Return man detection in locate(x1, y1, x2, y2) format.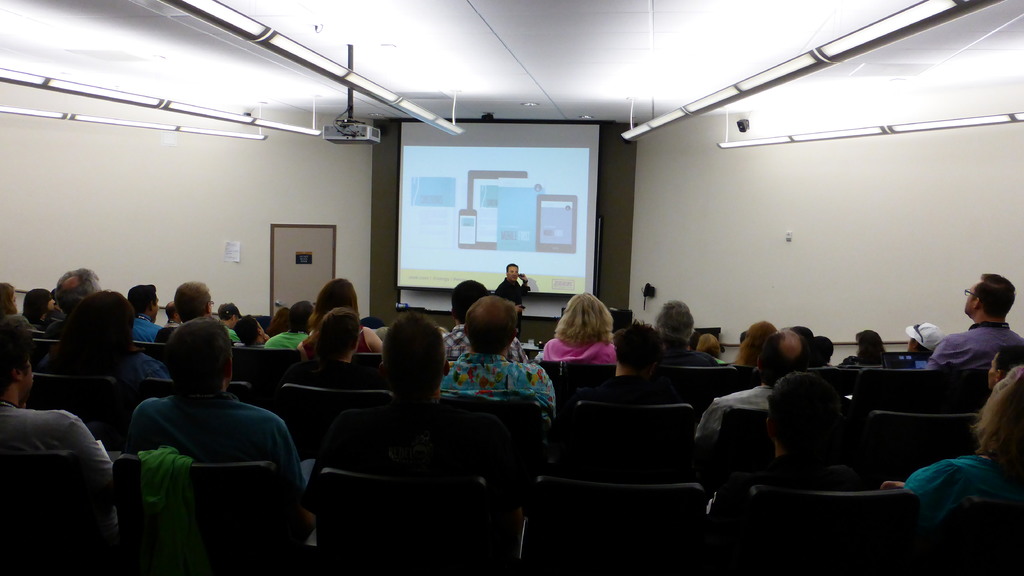
locate(650, 300, 722, 368).
